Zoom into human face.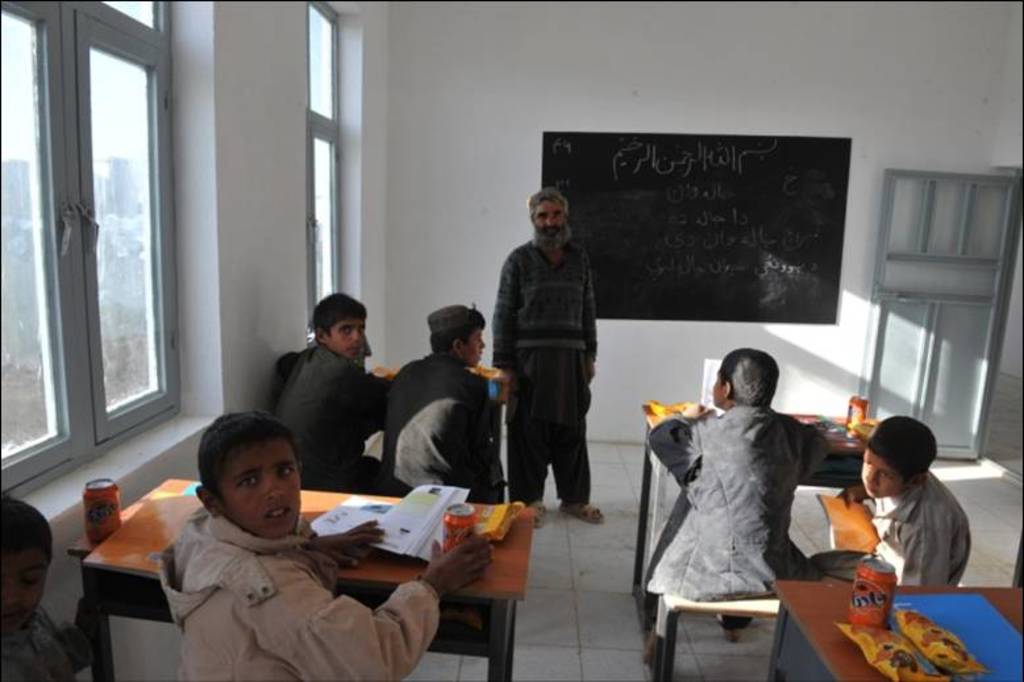
Zoom target: [862, 456, 911, 499].
